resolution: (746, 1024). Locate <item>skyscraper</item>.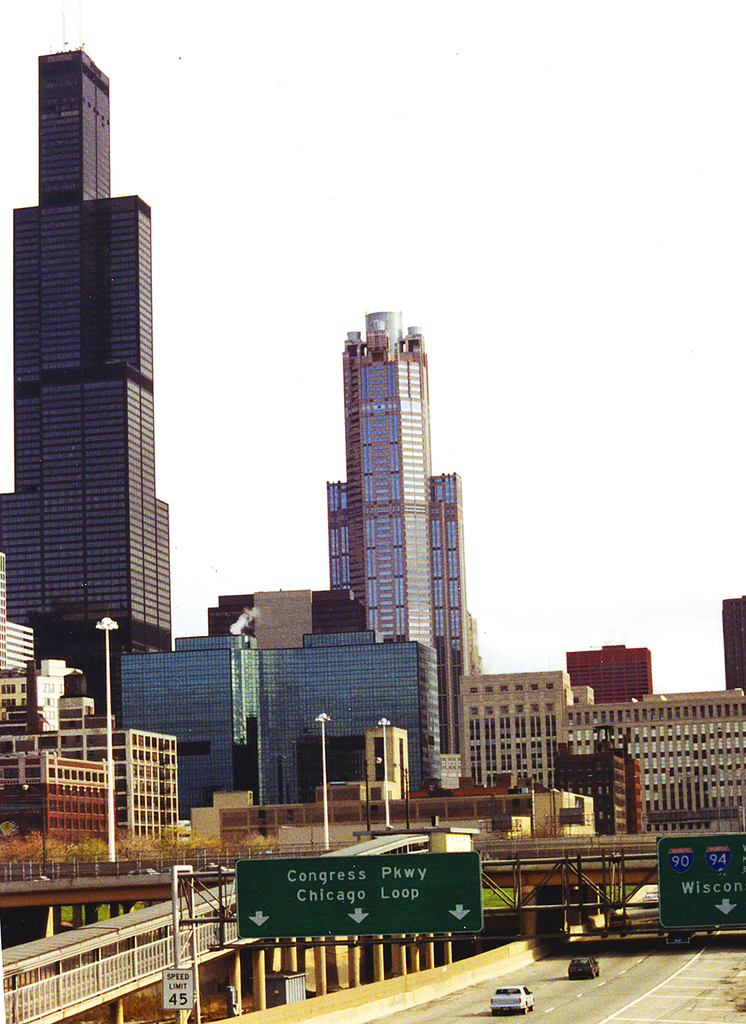
<bbox>258, 621, 444, 824</bbox>.
